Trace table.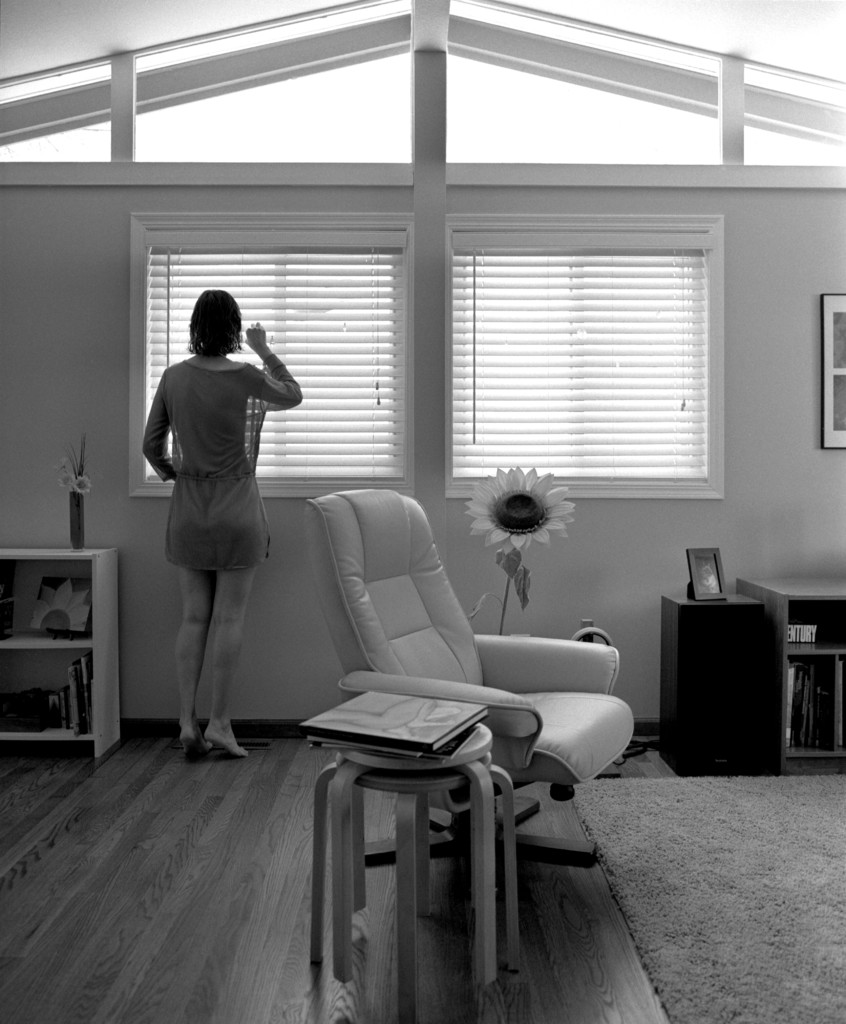
Traced to (left=0, top=542, right=113, bottom=757).
